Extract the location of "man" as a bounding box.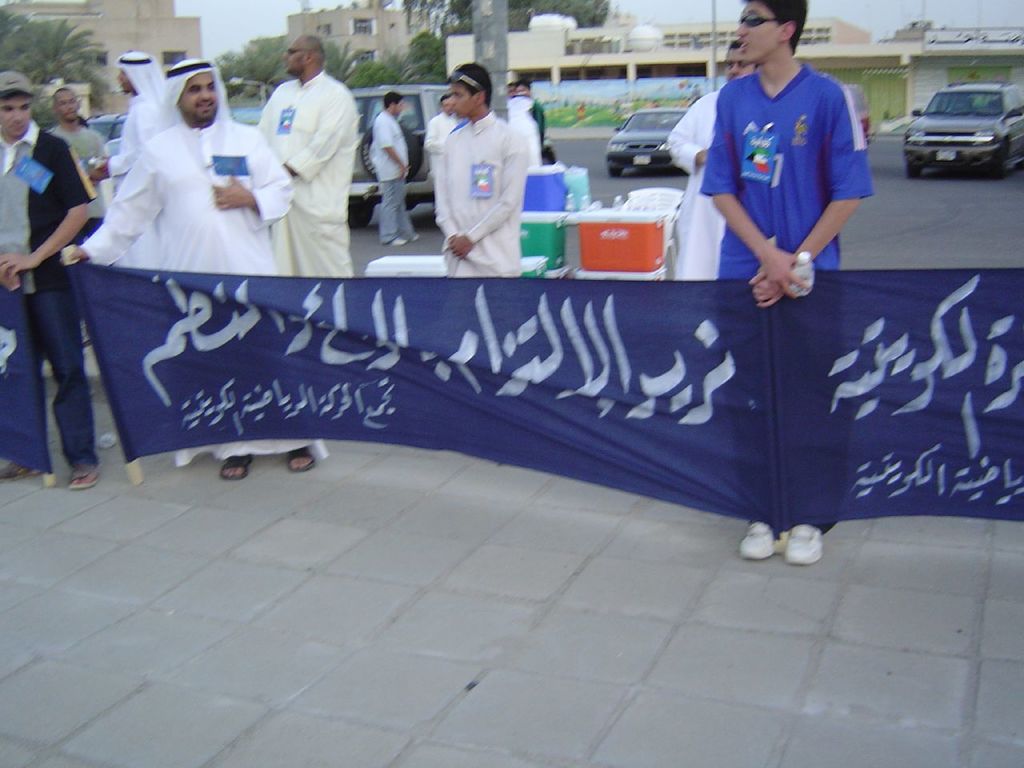
[243, 42, 362, 230].
